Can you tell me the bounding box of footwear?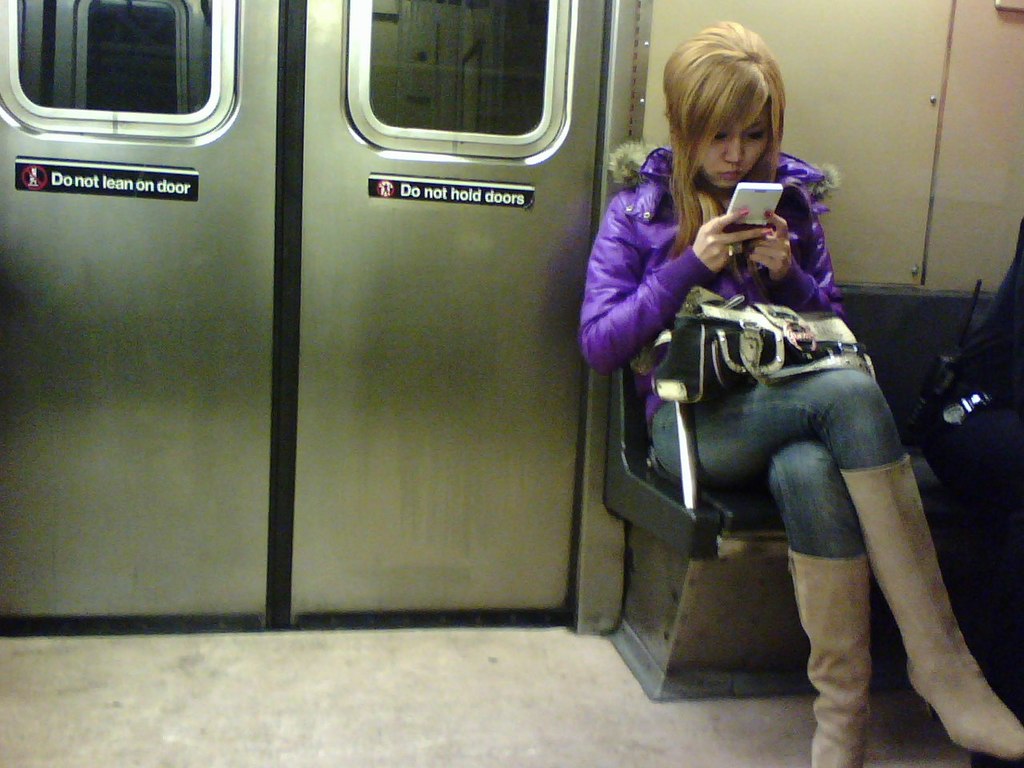
bbox=[836, 454, 1023, 762].
